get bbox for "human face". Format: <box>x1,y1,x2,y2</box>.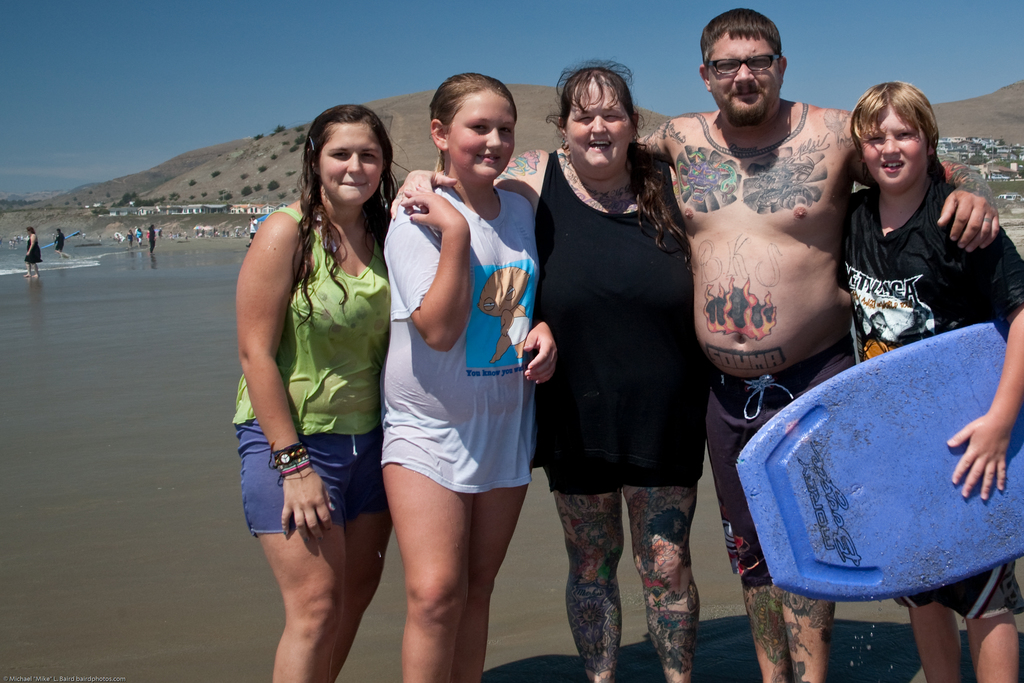
<box>862,112,932,188</box>.
